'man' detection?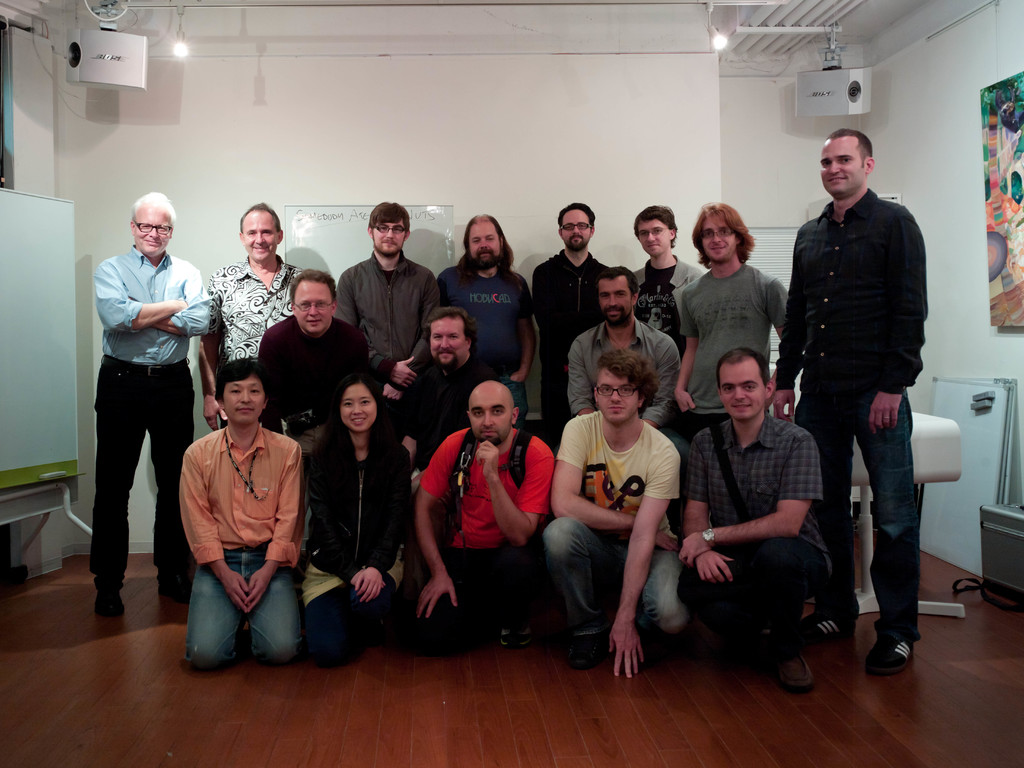
l=255, t=268, r=371, b=454
